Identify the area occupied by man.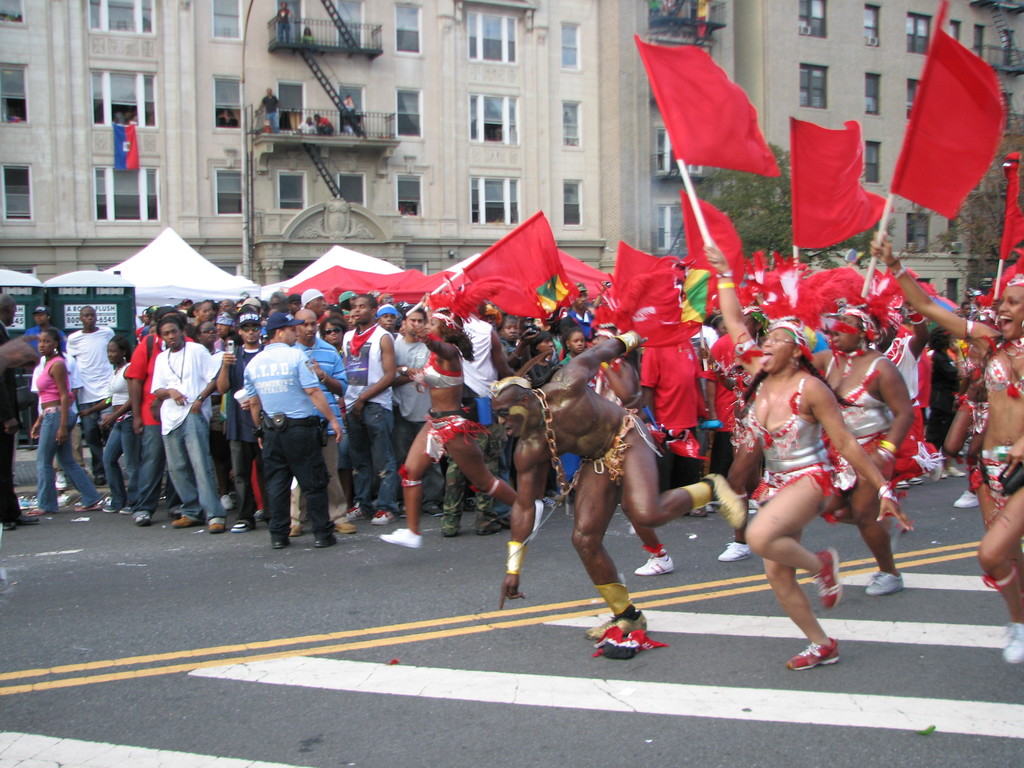
Area: (312, 111, 336, 134).
